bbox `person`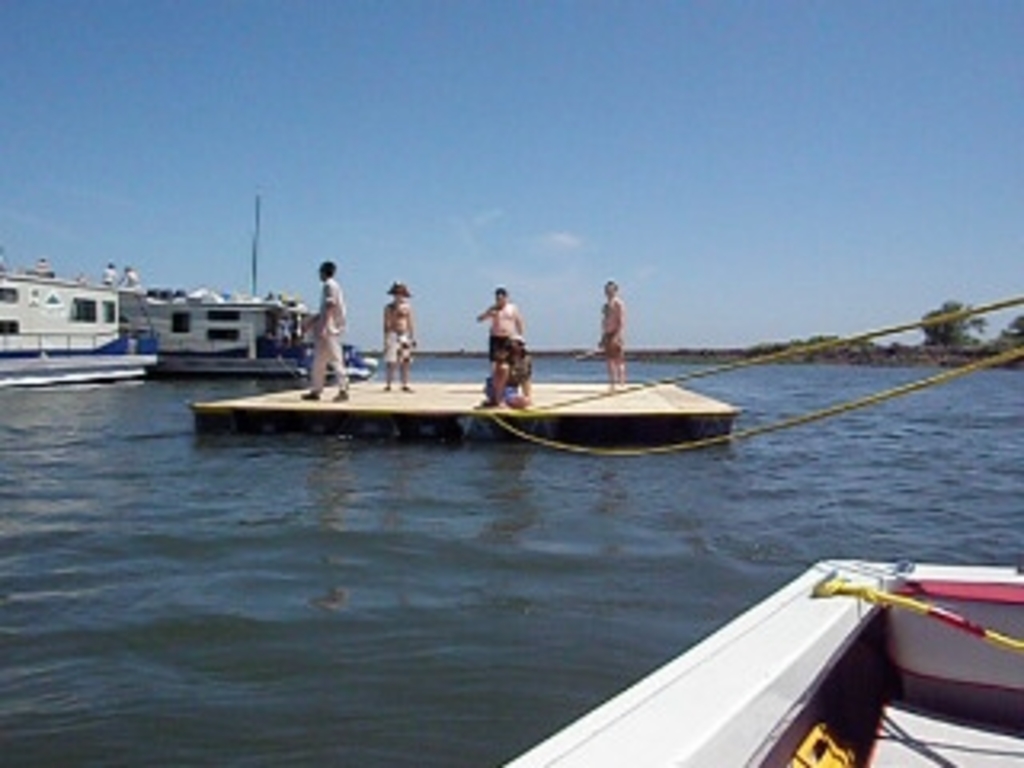
BBox(480, 339, 538, 406)
